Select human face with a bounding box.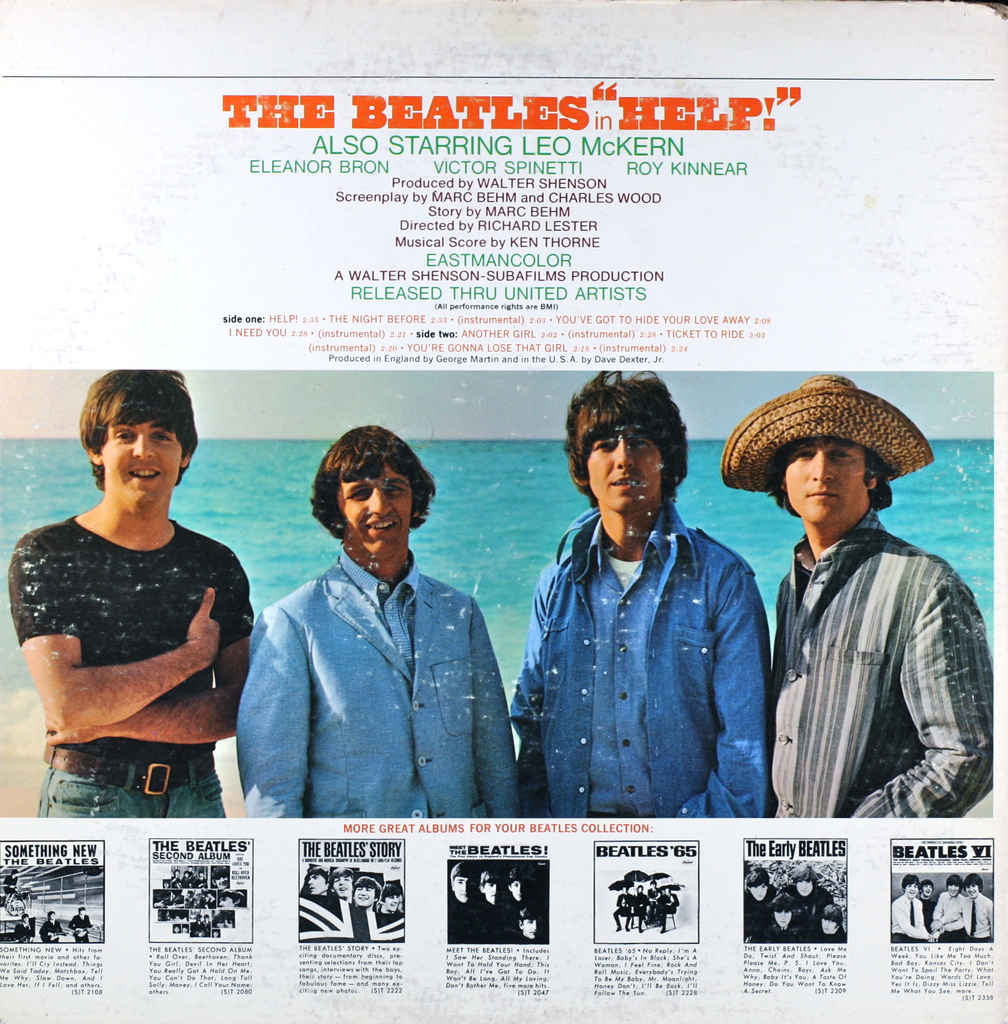
x1=785 y1=442 x2=863 y2=525.
